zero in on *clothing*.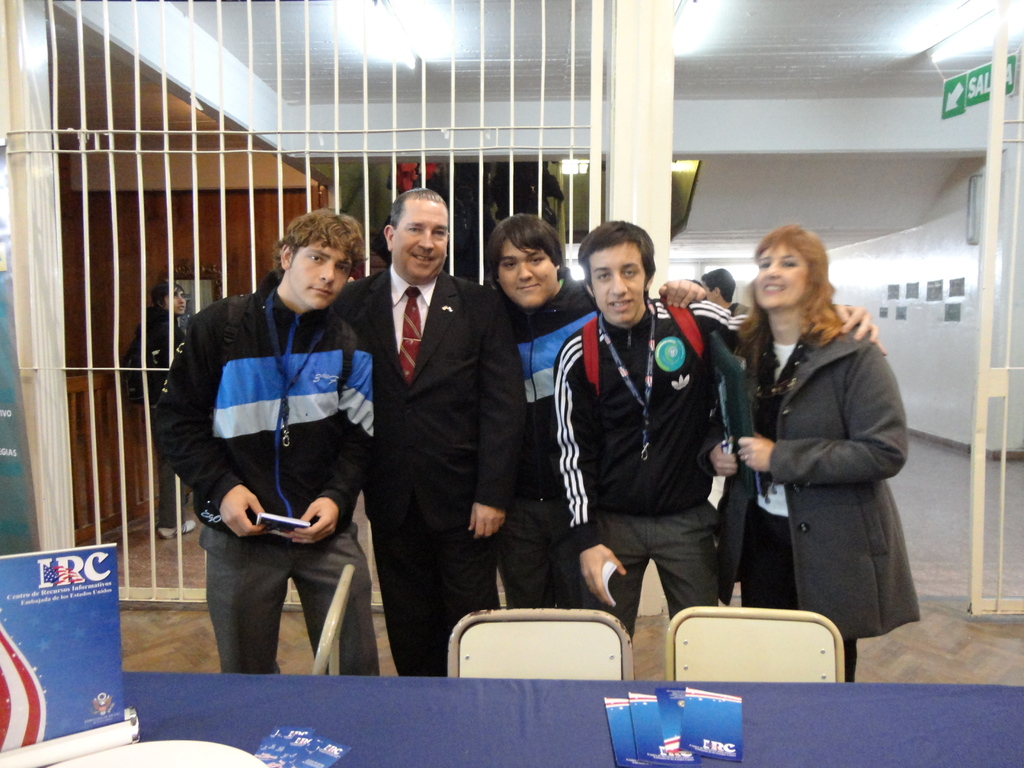
Zeroed in: l=719, t=301, r=750, b=321.
